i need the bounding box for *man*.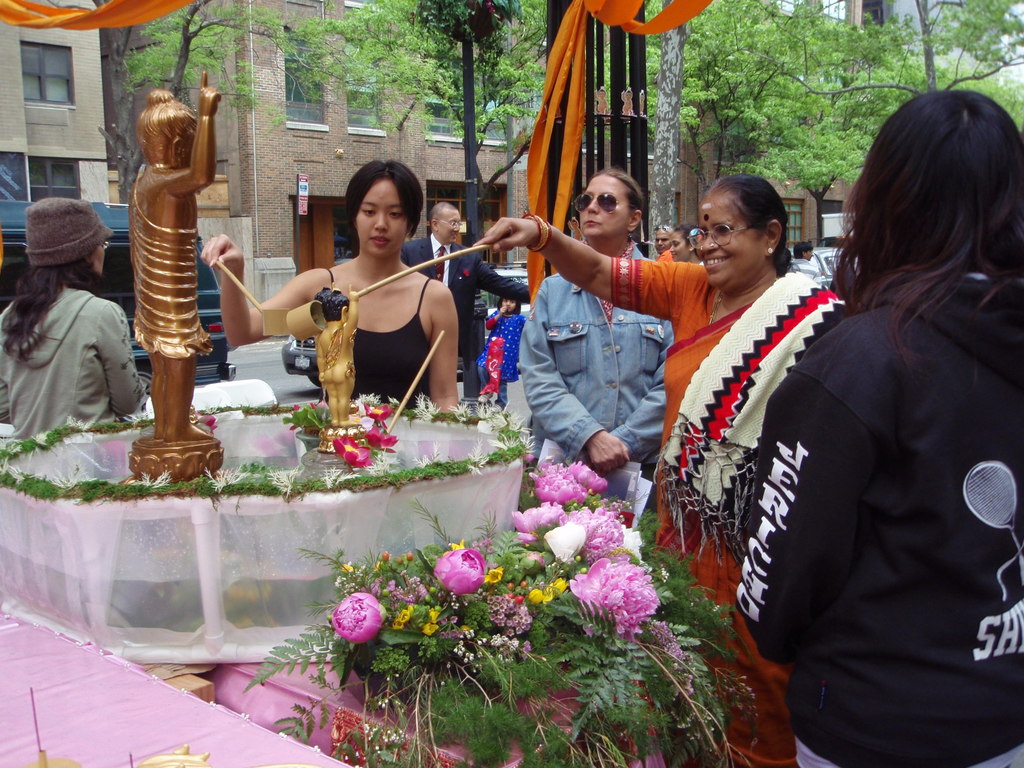
Here it is: 392:202:531:407.
